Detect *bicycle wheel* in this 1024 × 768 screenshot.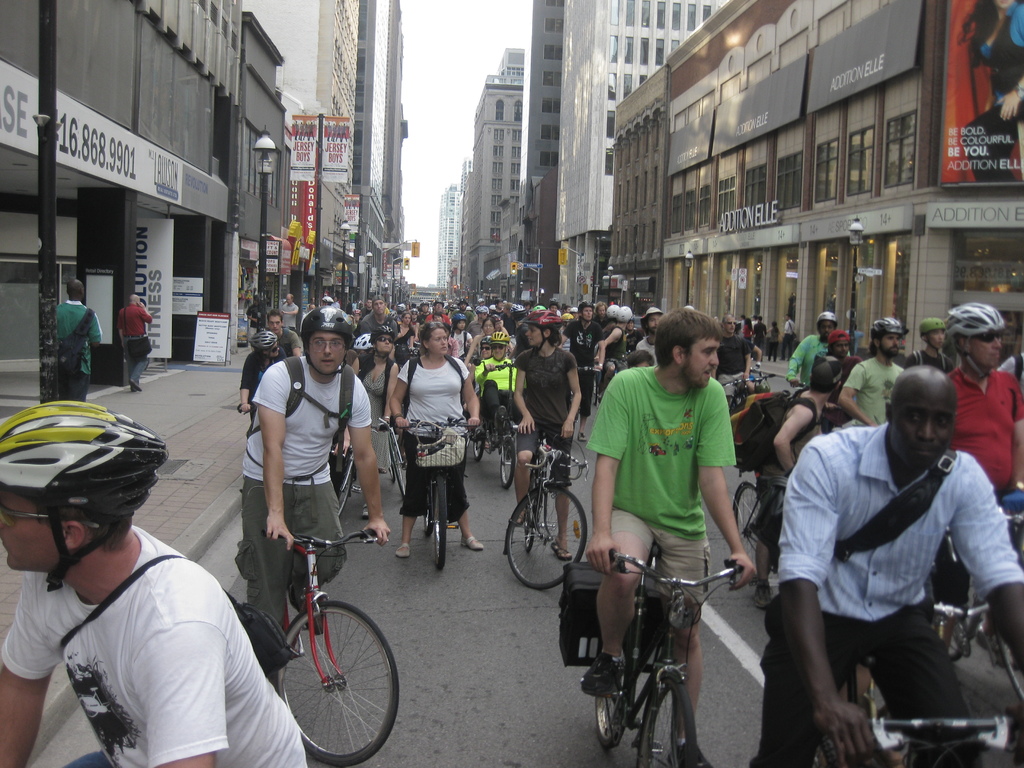
Detection: x1=420 y1=487 x2=433 y2=541.
